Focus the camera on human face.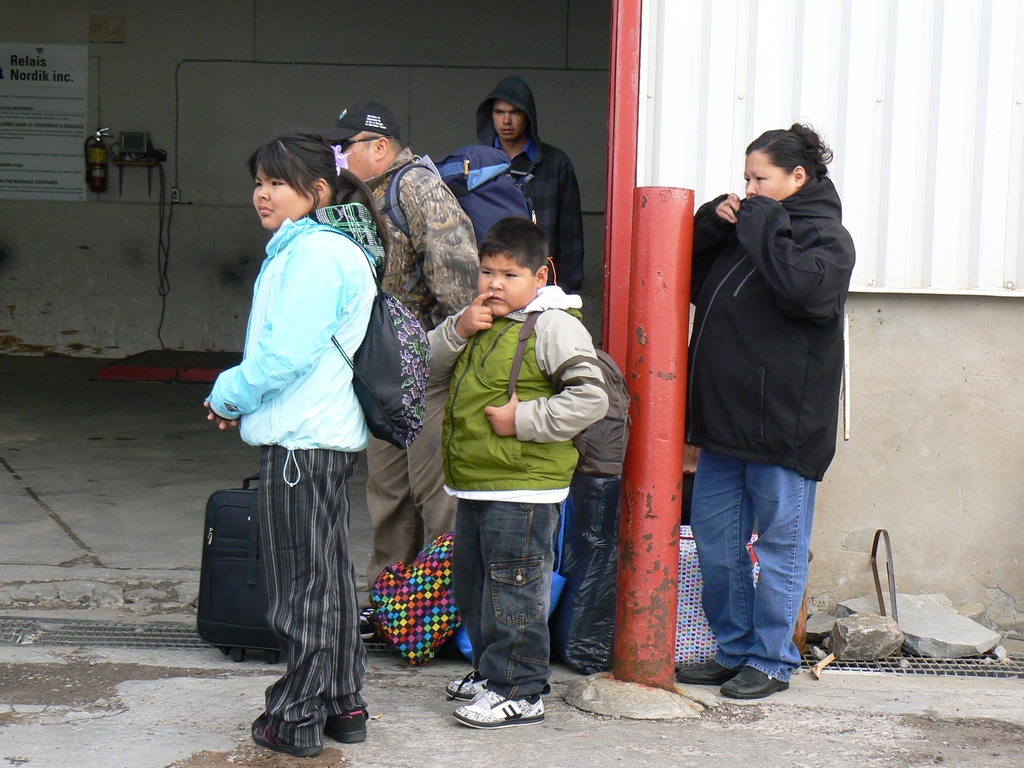
Focus region: select_region(255, 173, 319, 228).
